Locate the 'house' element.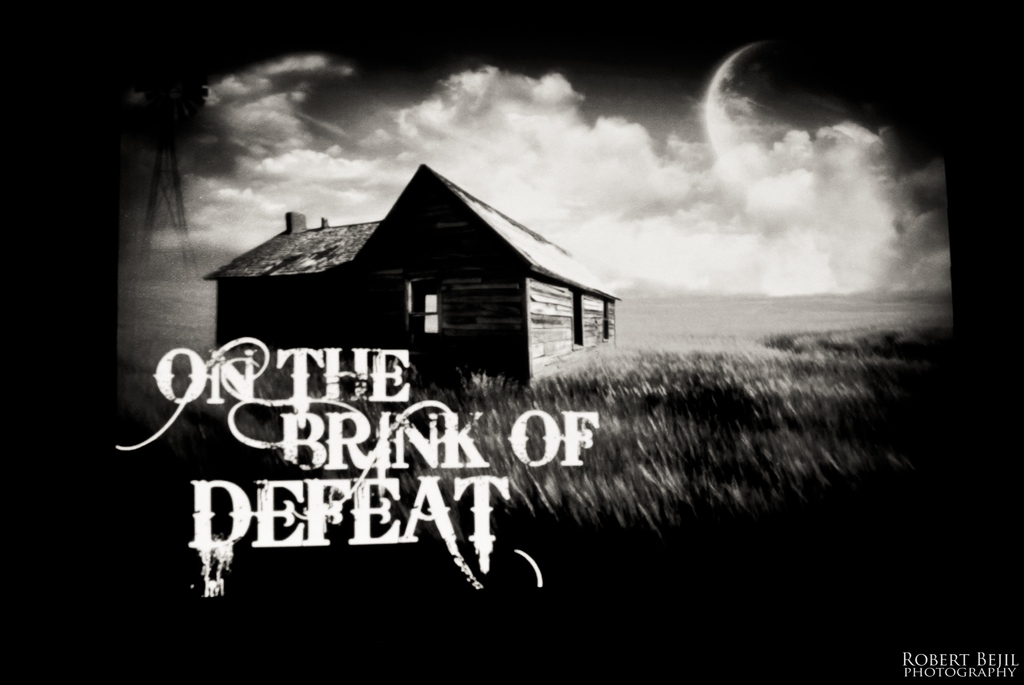
Element bbox: x1=246 y1=152 x2=625 y2=416.
